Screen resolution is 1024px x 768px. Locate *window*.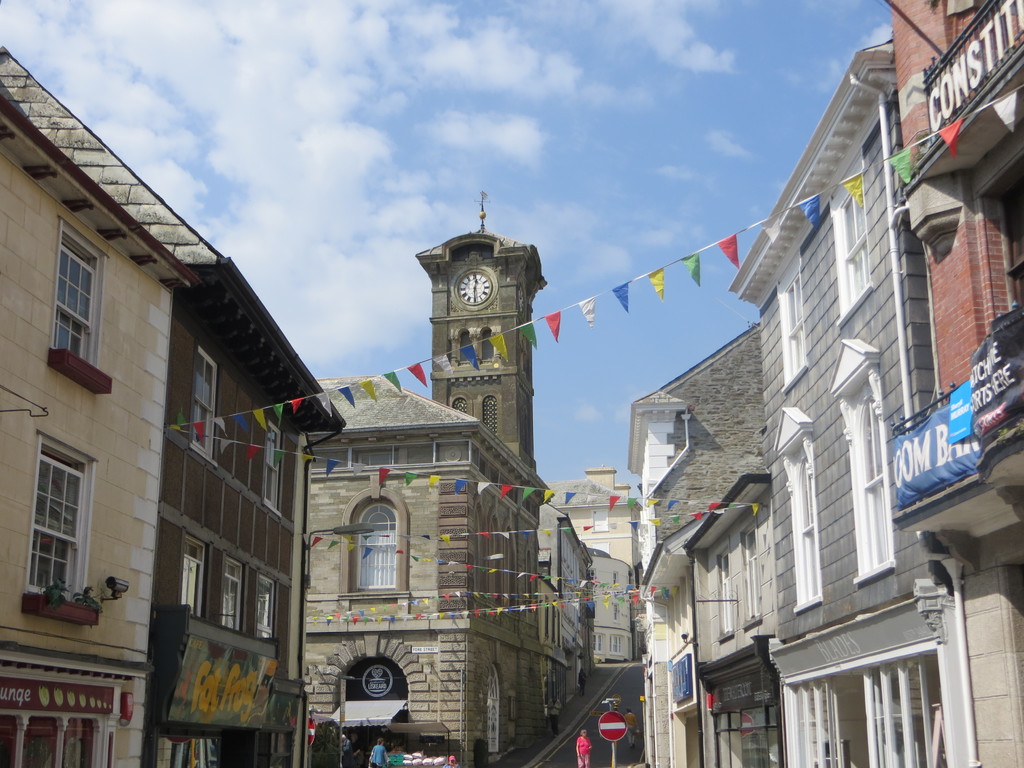
region(190, 342, 218, 463).
